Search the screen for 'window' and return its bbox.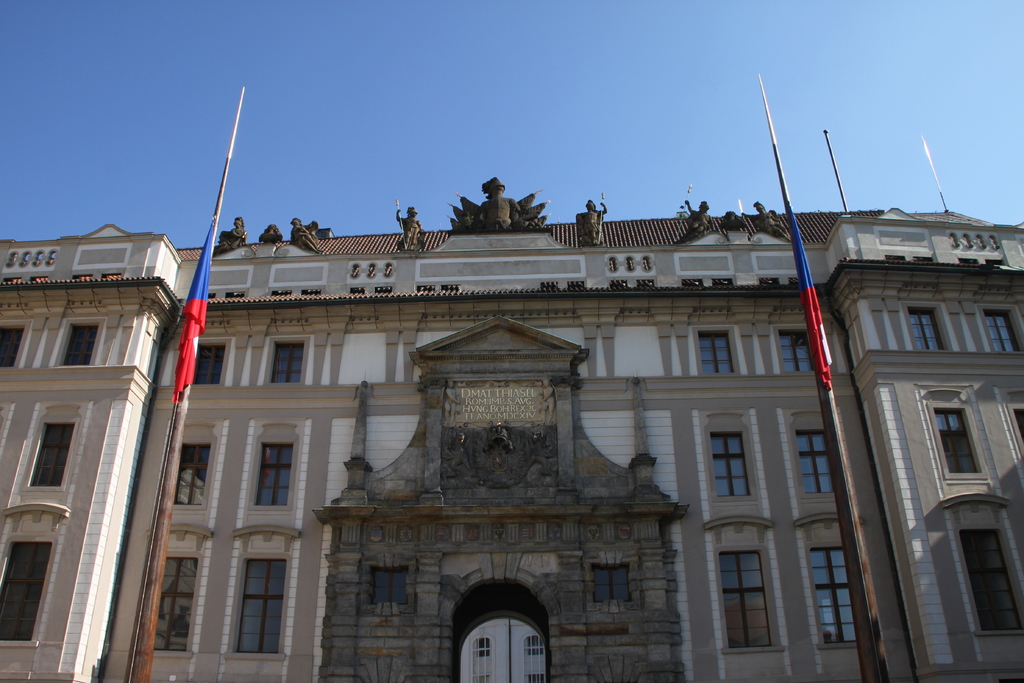
Found: bbox=[774, 327, 820, 374].
